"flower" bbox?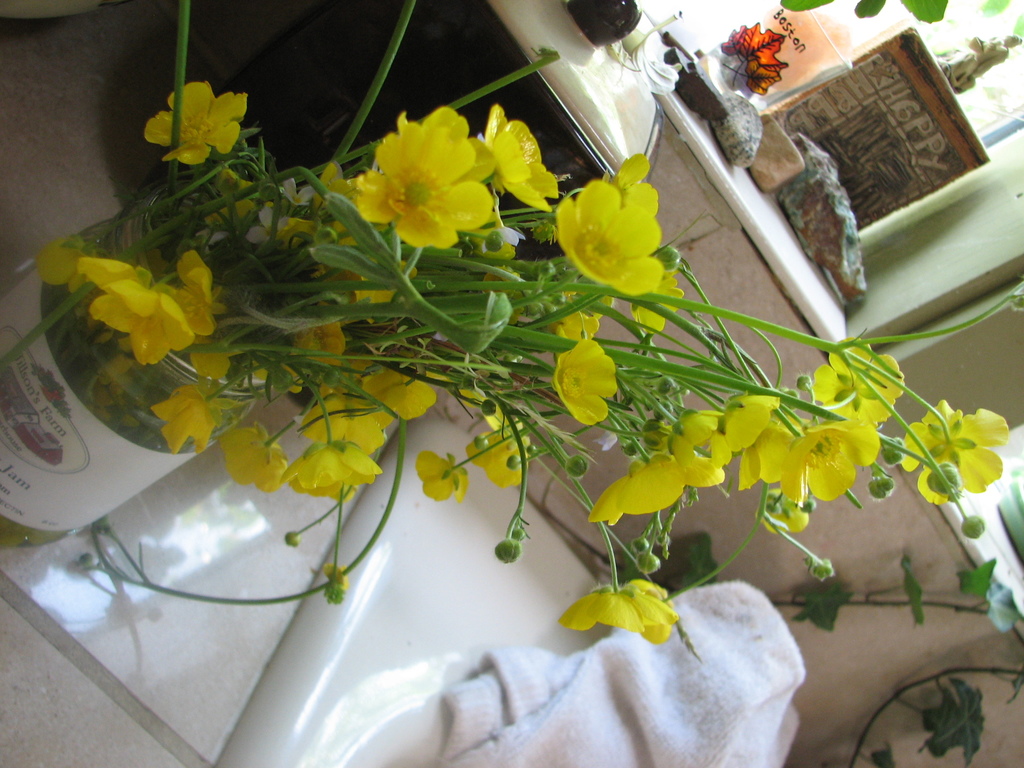
select_region(317, 157, 361, 217)
